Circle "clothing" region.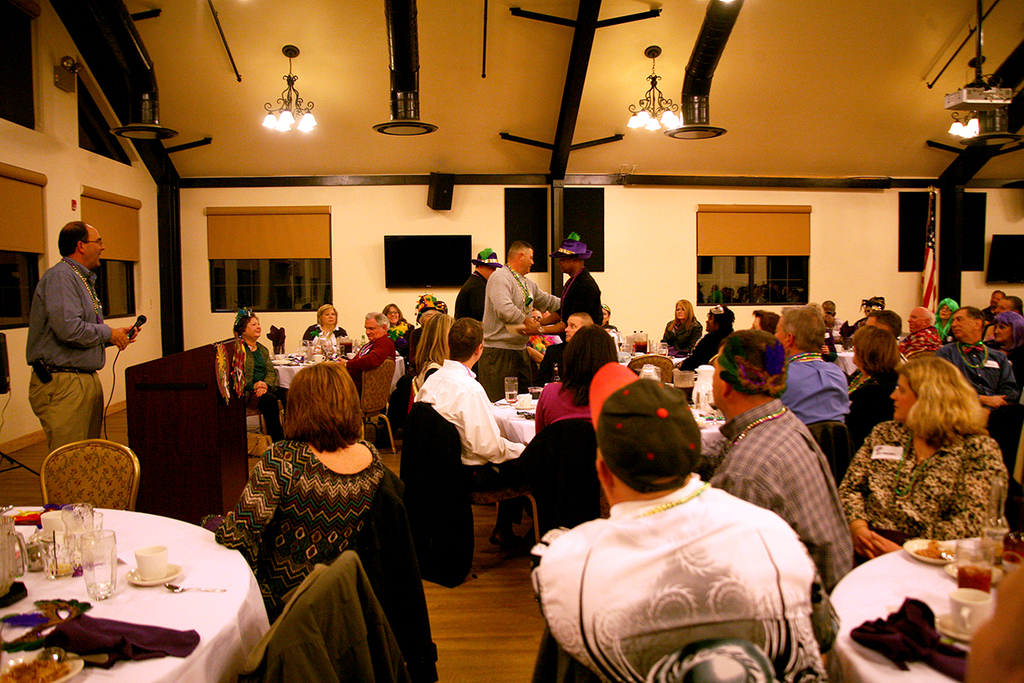
Region: 540,346,565,380.
